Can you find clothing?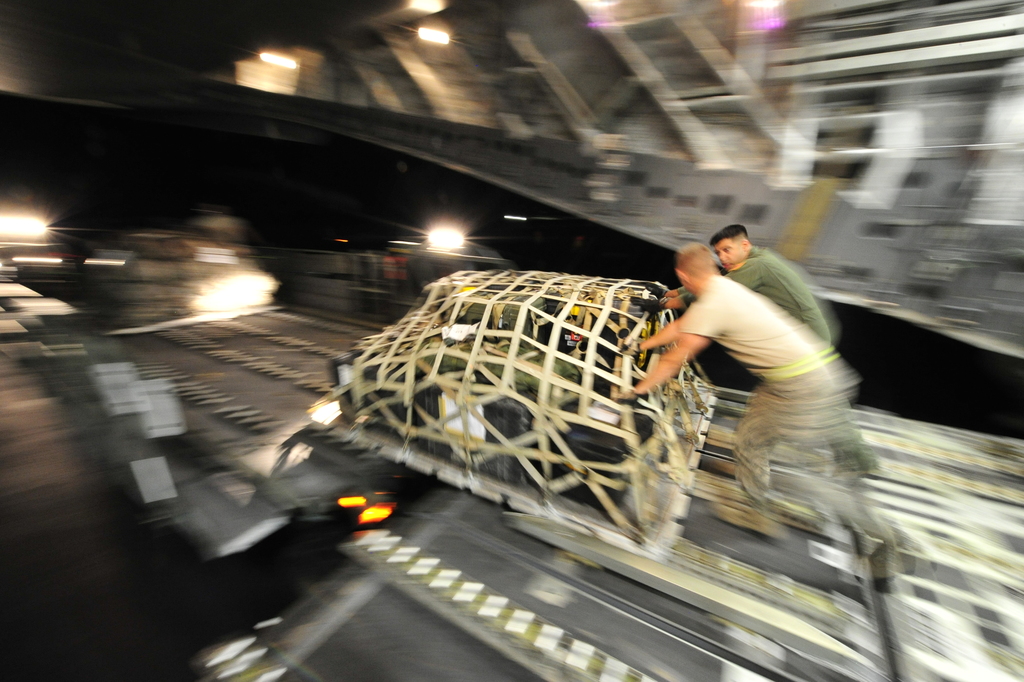
Yes, bounding box: (left=662, top=273, right=899, bottom=562).
